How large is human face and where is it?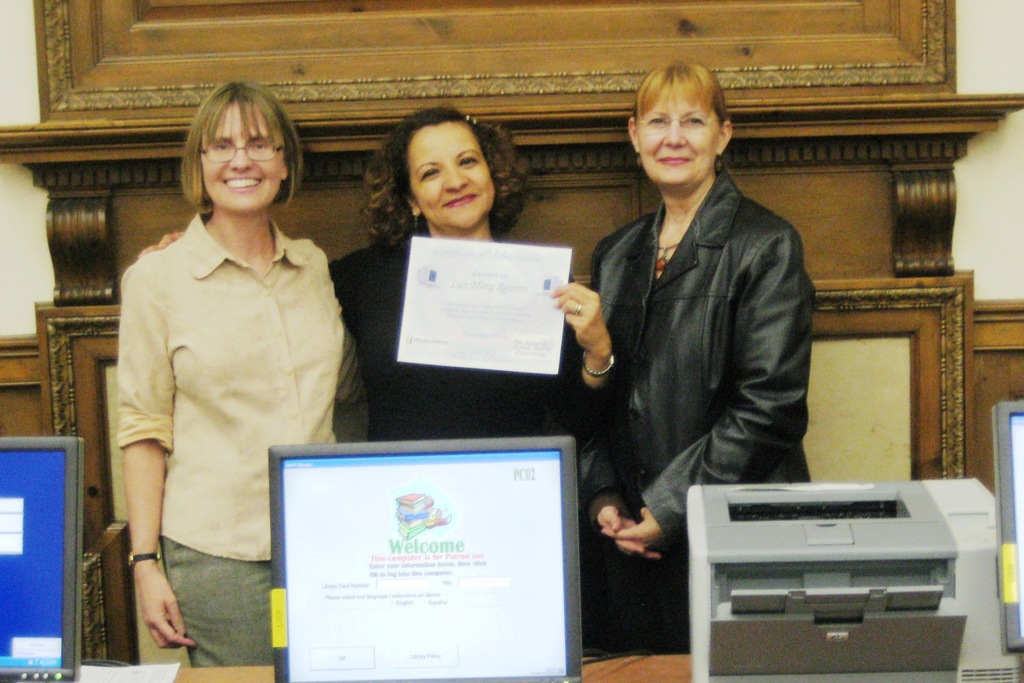
Bounding box: 407 117 497 231.
